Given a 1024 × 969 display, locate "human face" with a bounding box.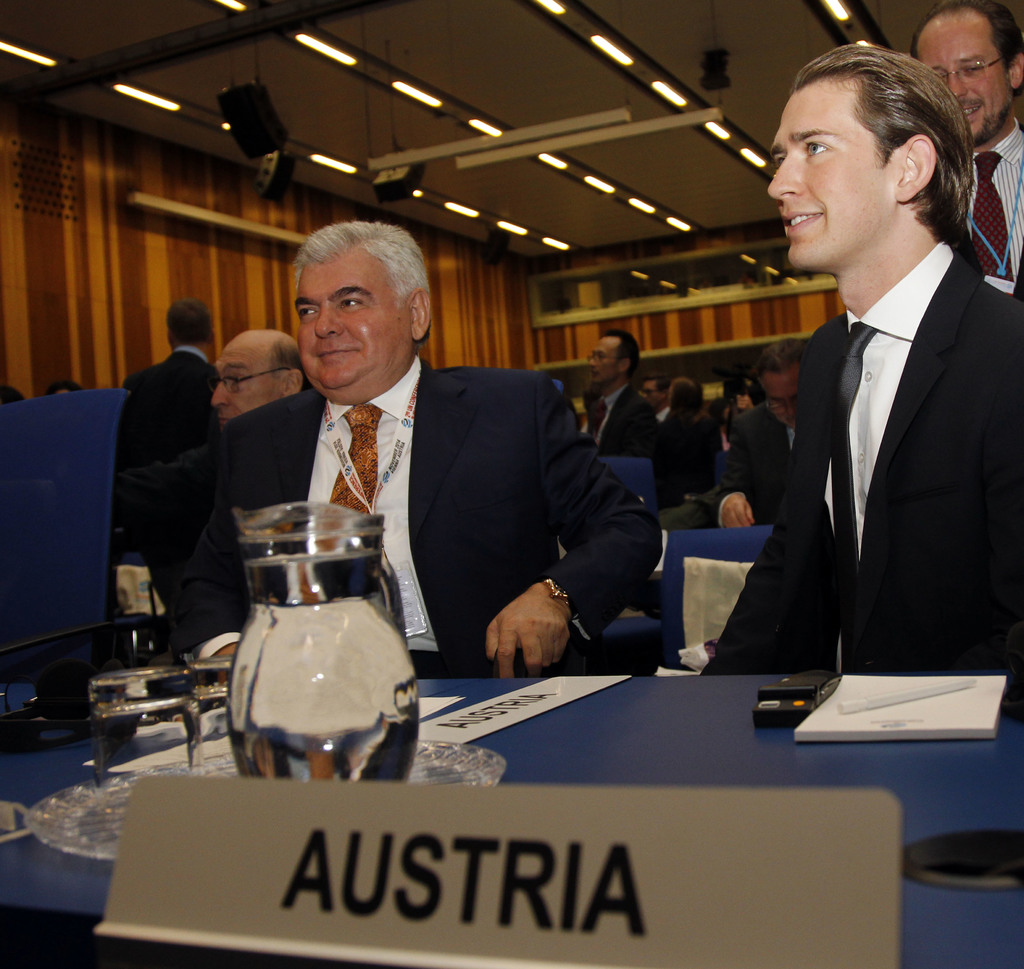
Located: (297, 249, 406, 392).
